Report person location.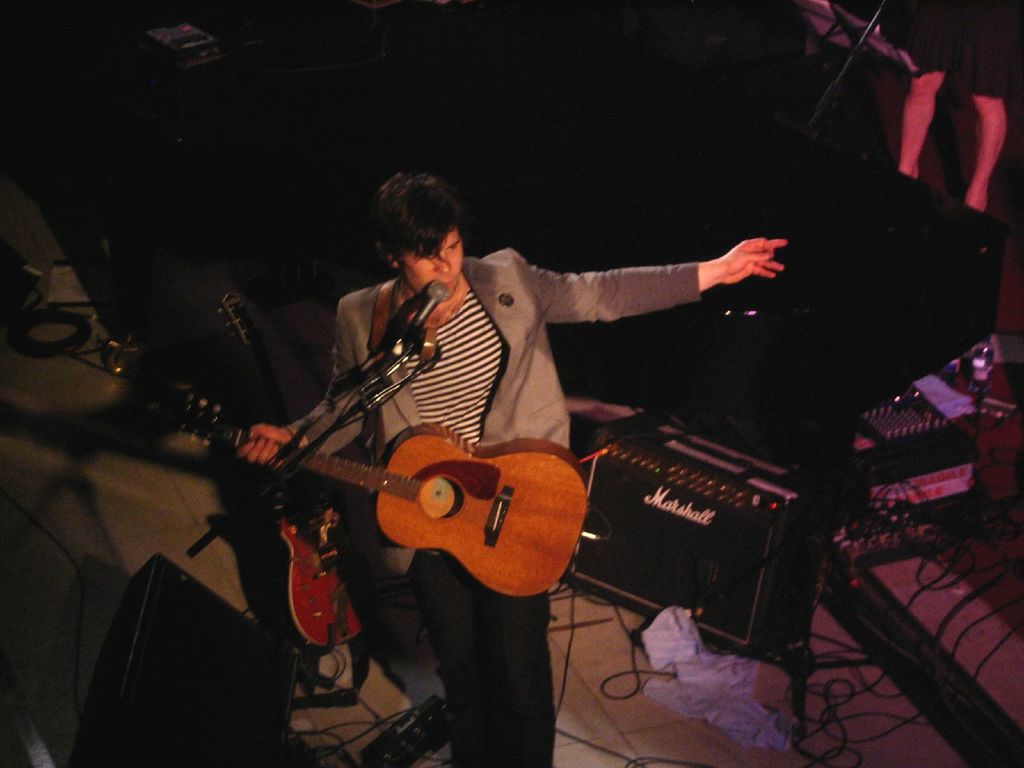
Report: x1=902 y1=3 x2=1023 y2=214.
